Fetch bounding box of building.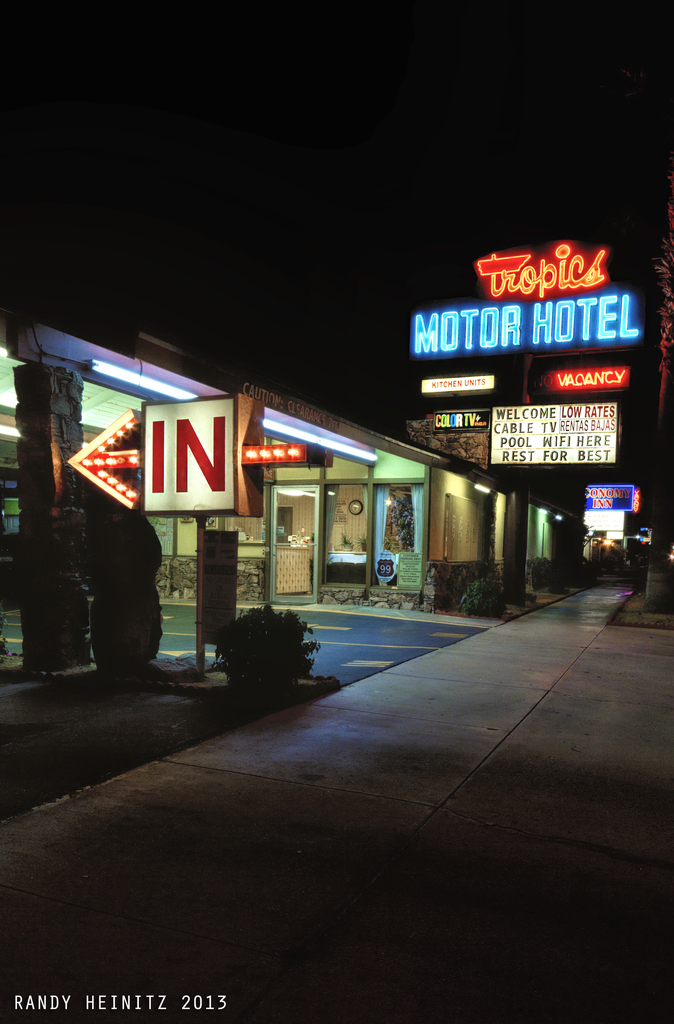
Bbox: <bbox>0, 325, 584, 680</bbox>.
